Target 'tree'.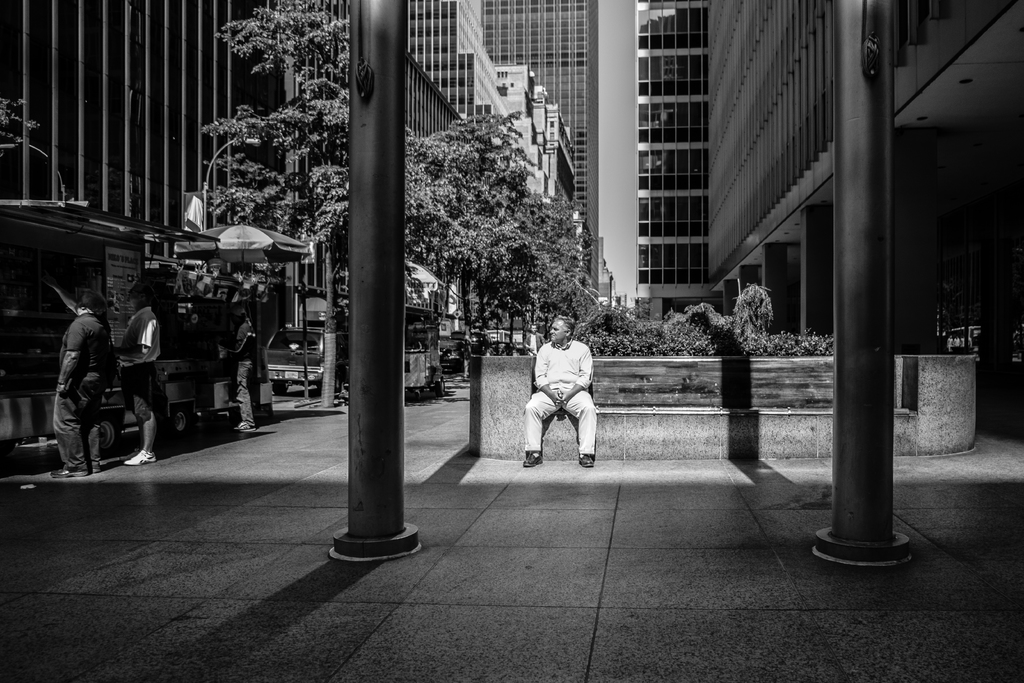
Target region: crop(220, 0, 351, 409).
